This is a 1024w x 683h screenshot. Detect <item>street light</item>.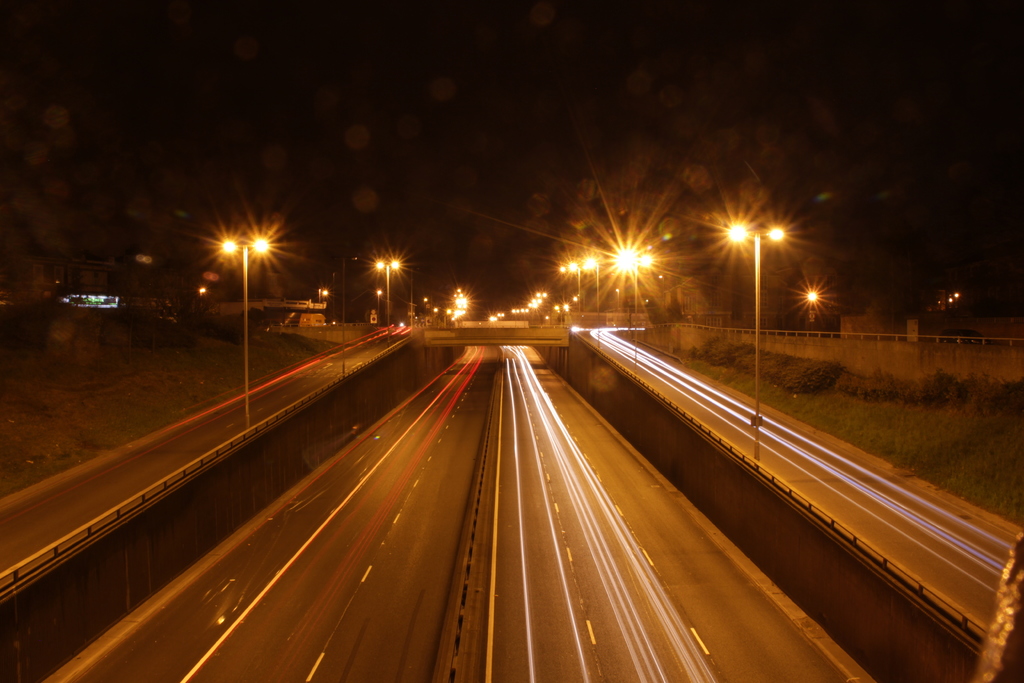
x1=616, y1=251, x2=660, y2=365.
